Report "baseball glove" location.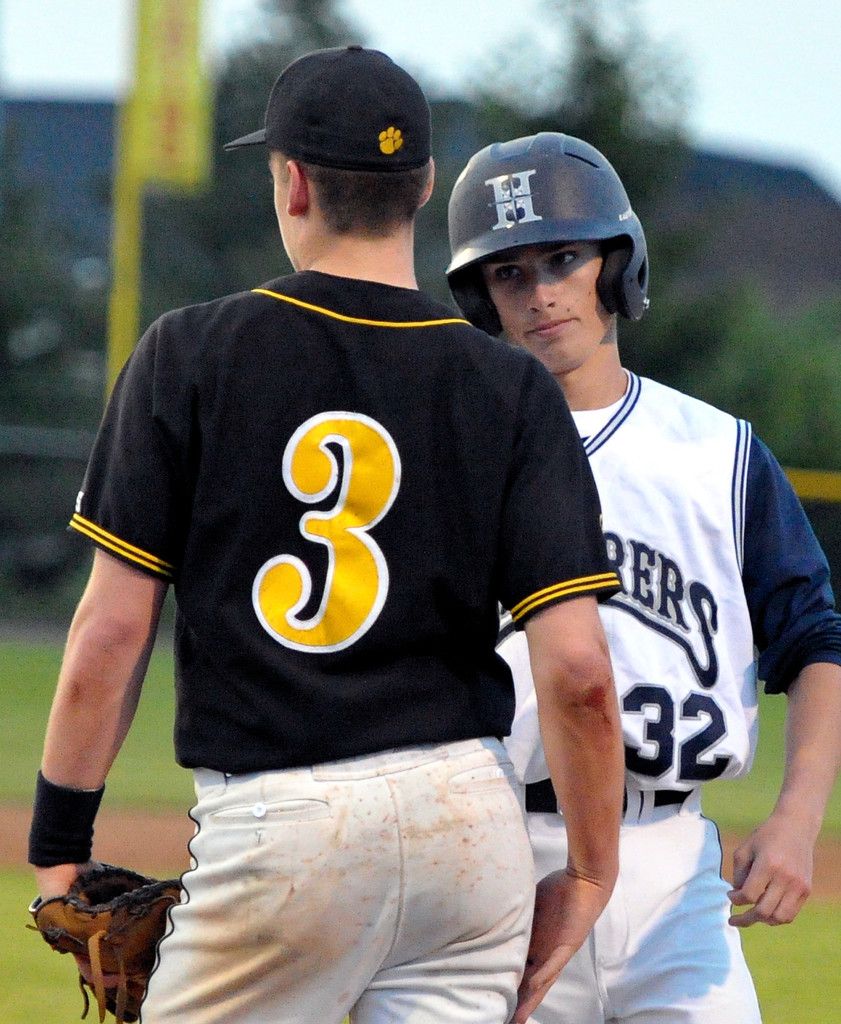
Report: (20, 858, 180, 1022).
